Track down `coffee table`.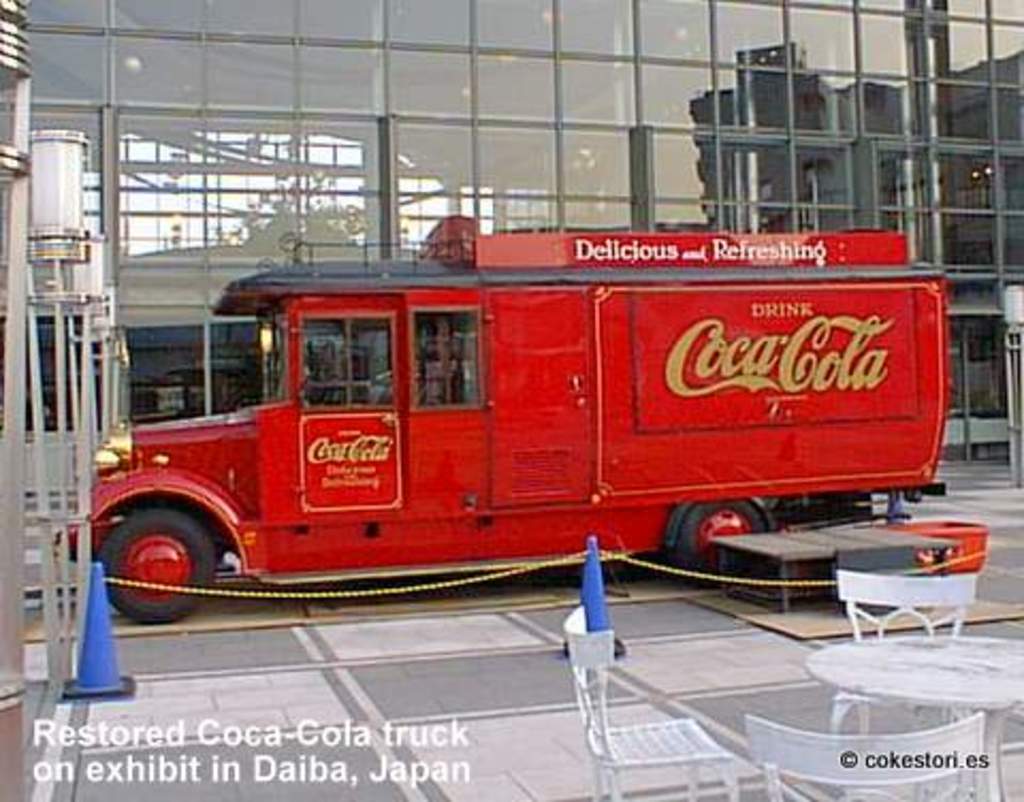
Tracked to {"left": 813, "top": 631, "right": 1022, "bottom": 800}.
